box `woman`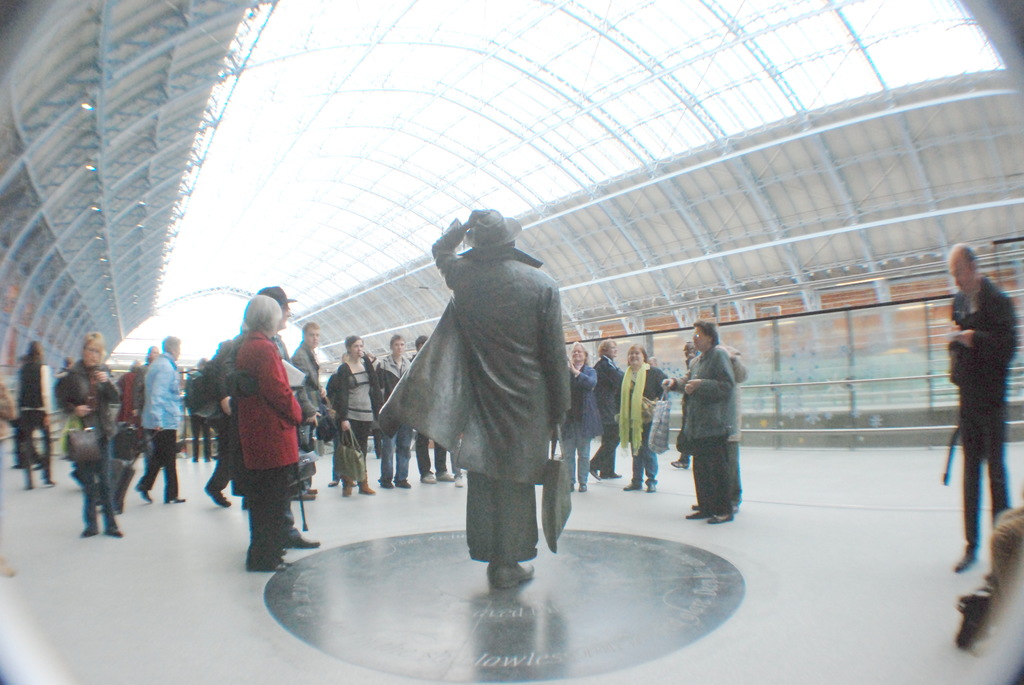
325, 328, 373, 495
